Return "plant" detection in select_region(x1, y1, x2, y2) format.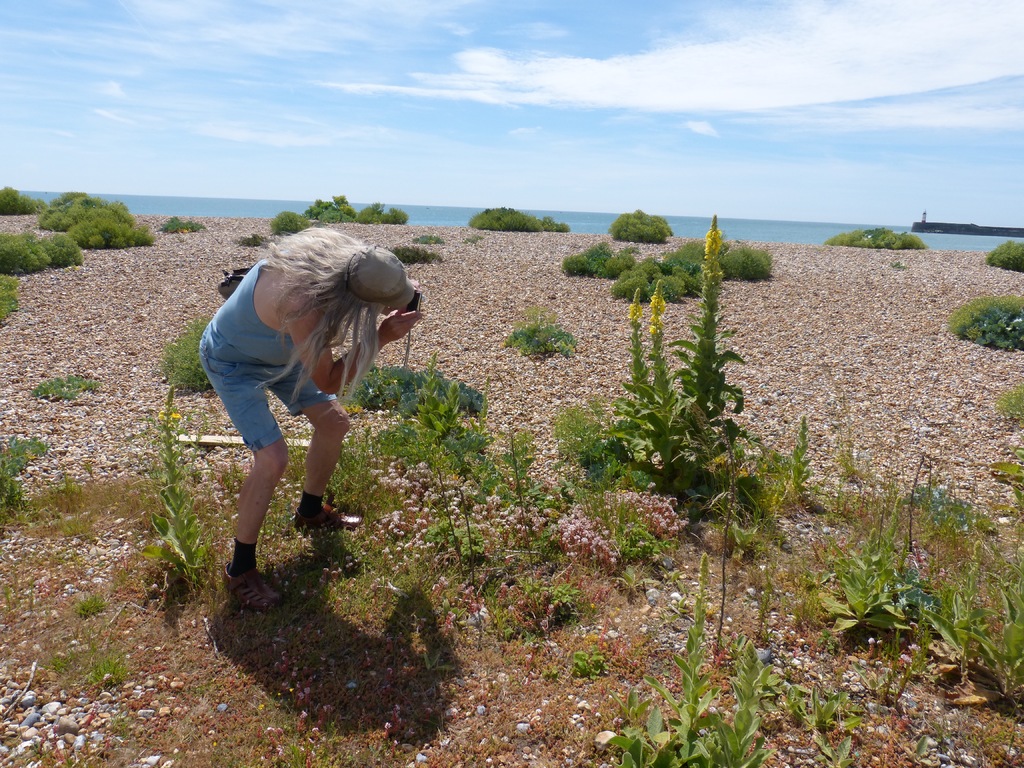
select_region(822, 223, 923, 246).
